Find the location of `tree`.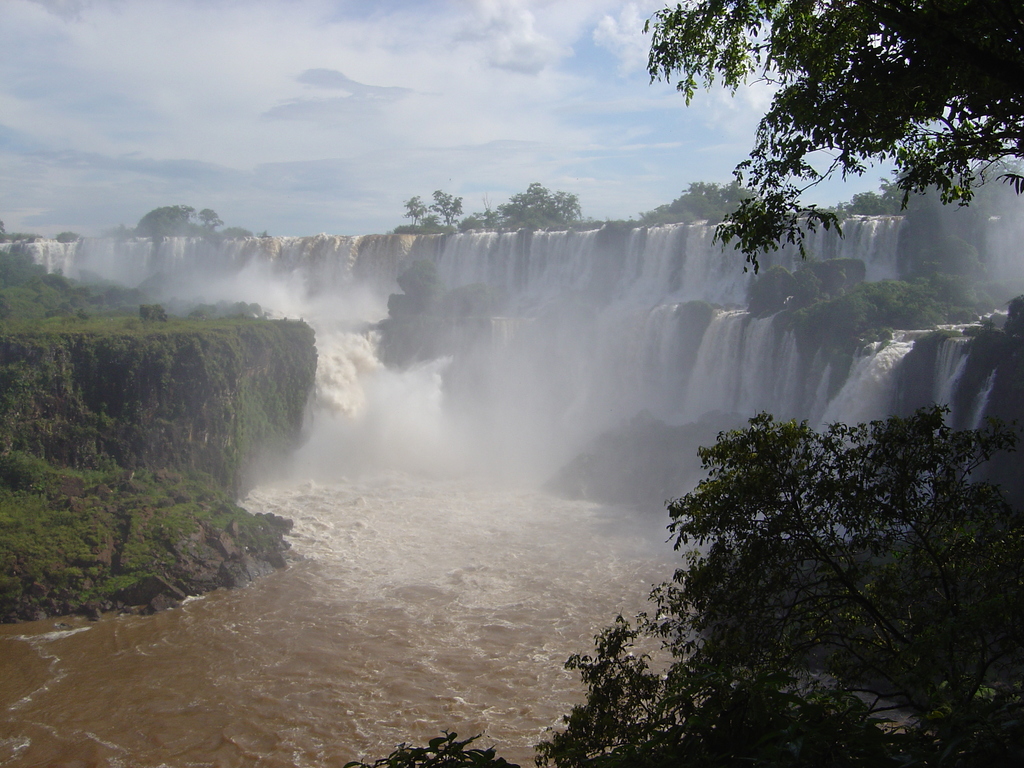
Location: locate(647, 14, 998, 317).
